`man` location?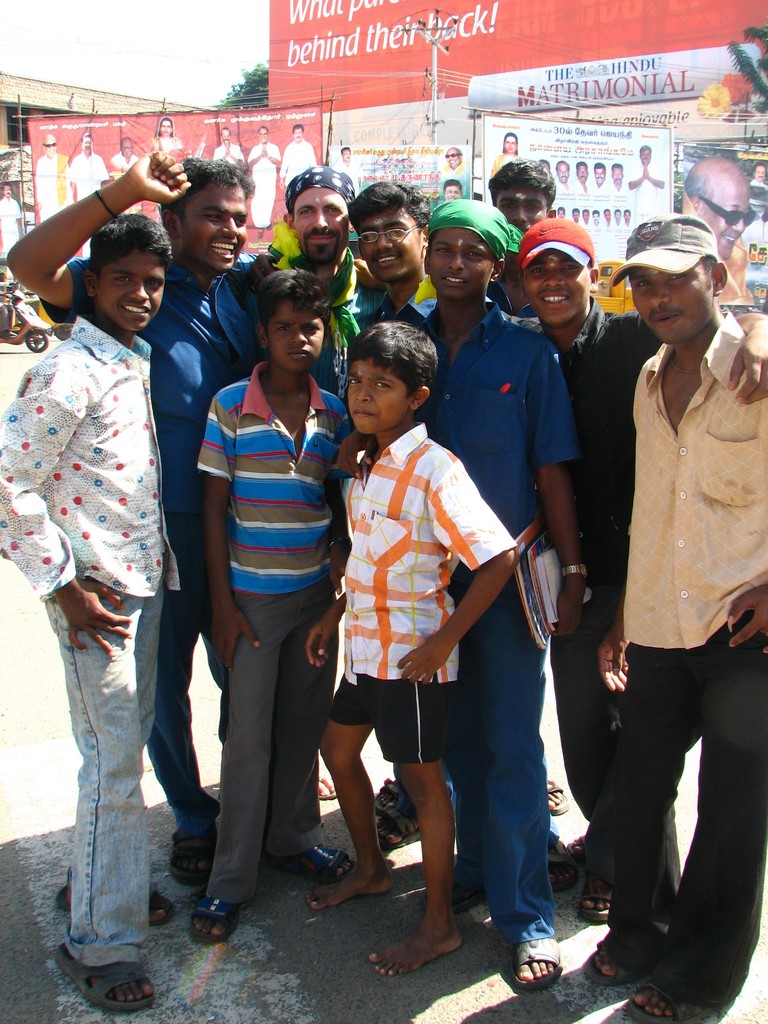
box(279, 129, 317, 191)
